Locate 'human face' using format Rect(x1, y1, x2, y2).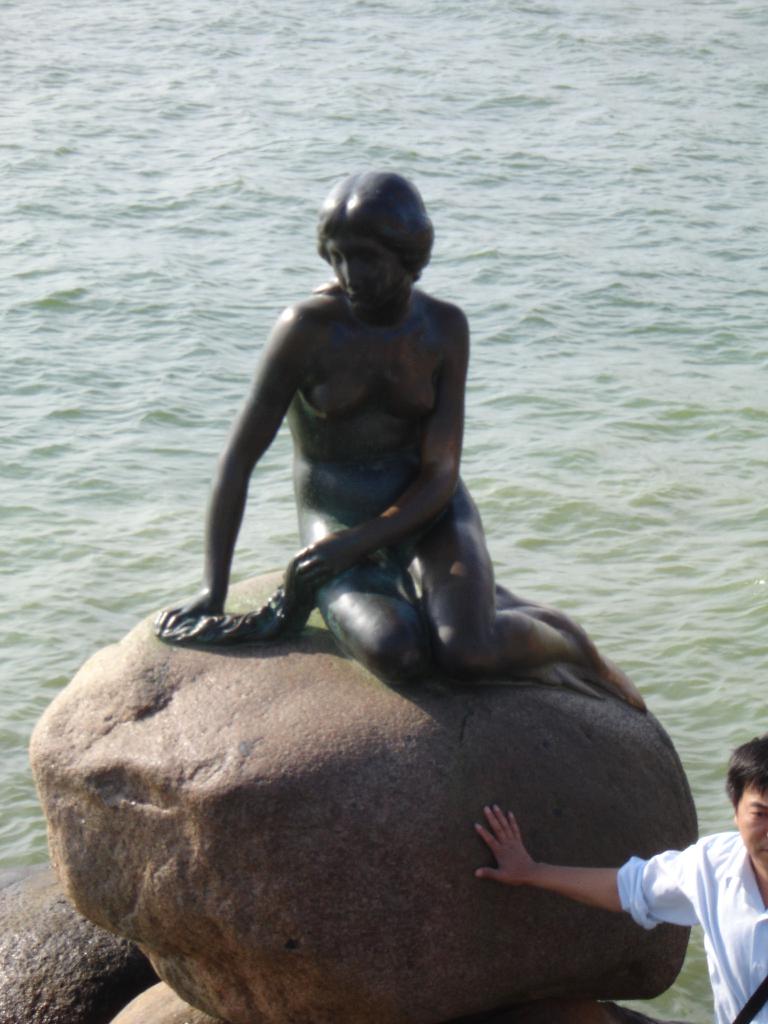
Rect(741, 795, 767, 872).
